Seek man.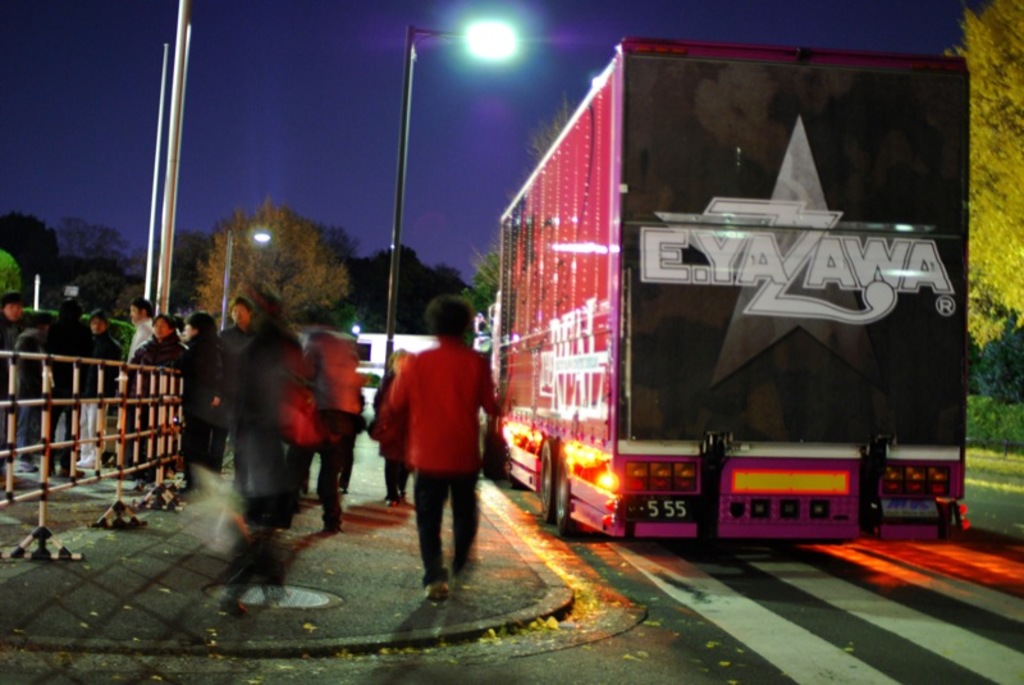
bbox(219, 296, 257, 480).
